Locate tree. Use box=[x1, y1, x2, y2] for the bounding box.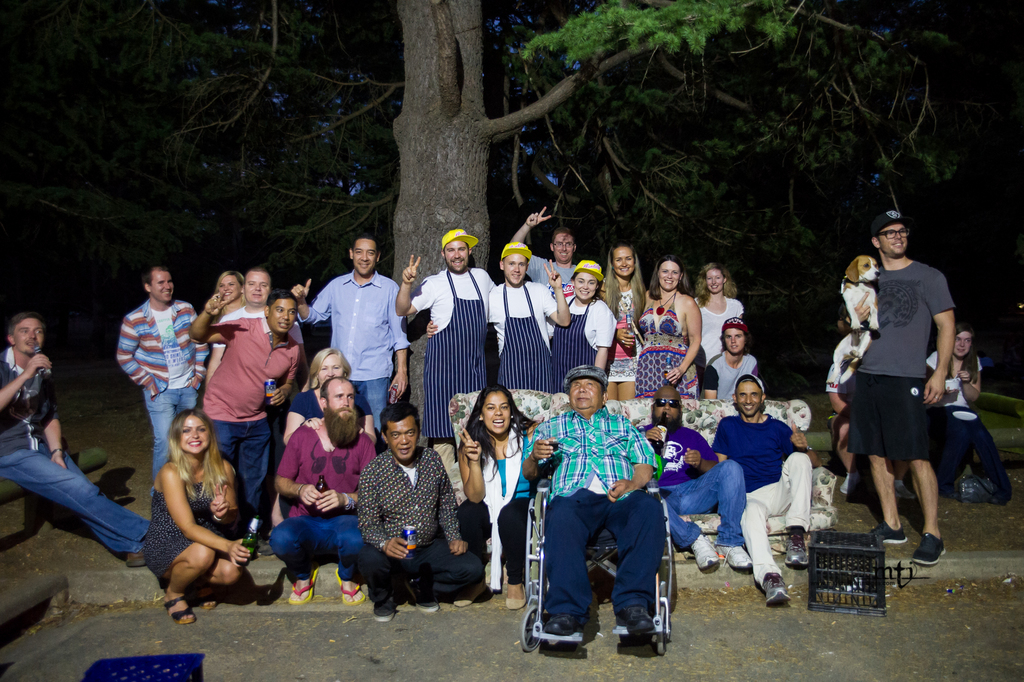
box=[35, 0, 954, 457].
